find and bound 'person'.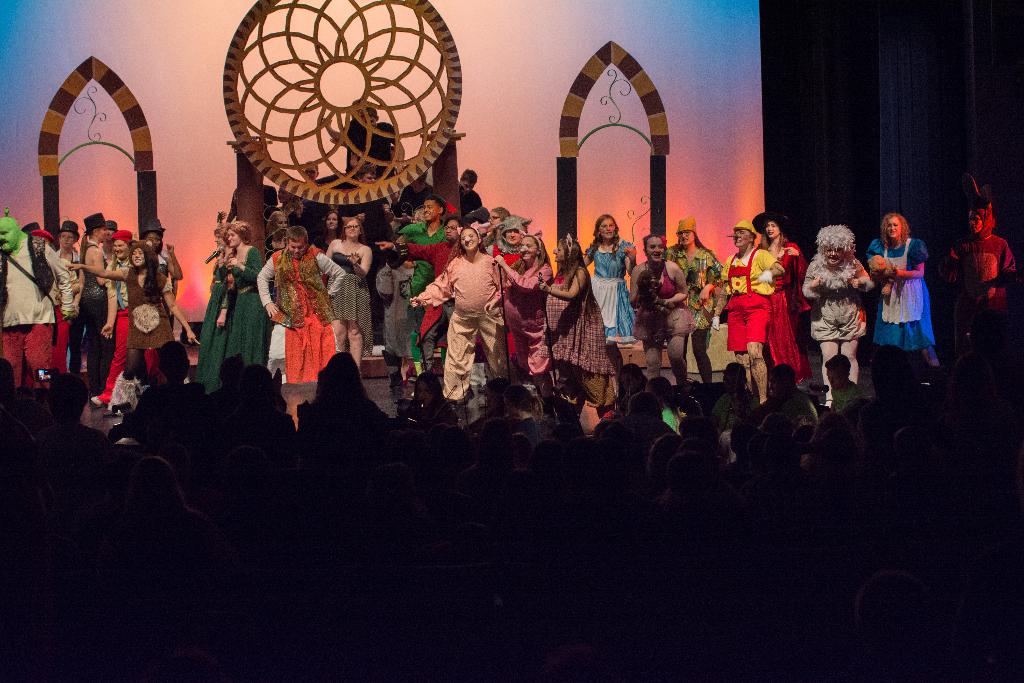
Bound: locate(751, 216, 798, 393).
